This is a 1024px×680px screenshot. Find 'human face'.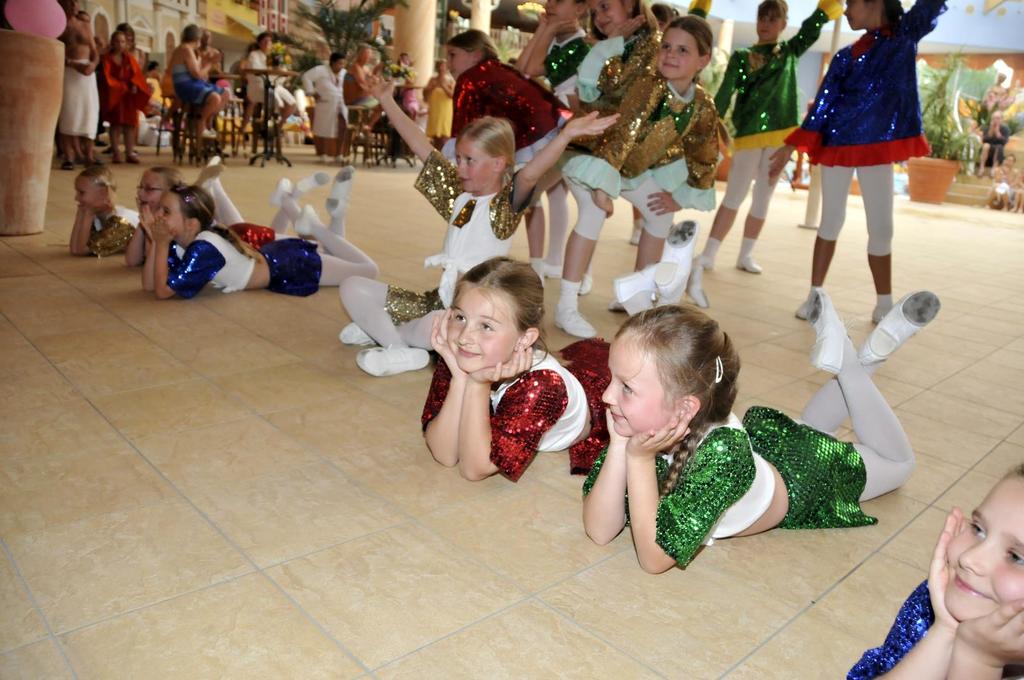
Bounding box: [656, 28, 696, 79].
